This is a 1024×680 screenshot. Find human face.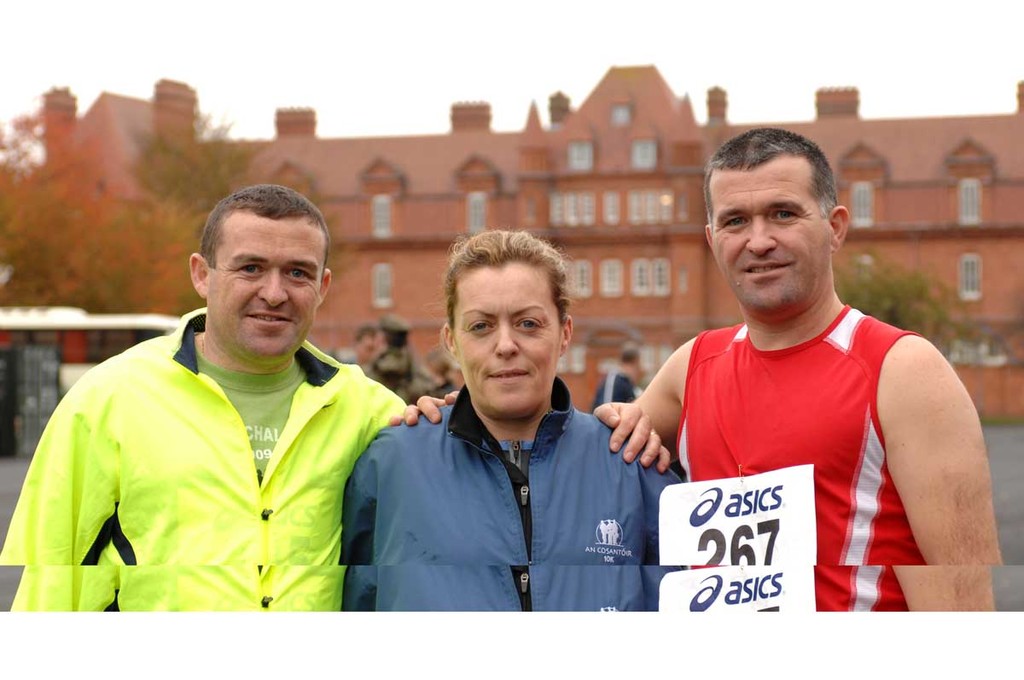
Bounding box: x1=445 y1=267 x2=556 y2=414.
